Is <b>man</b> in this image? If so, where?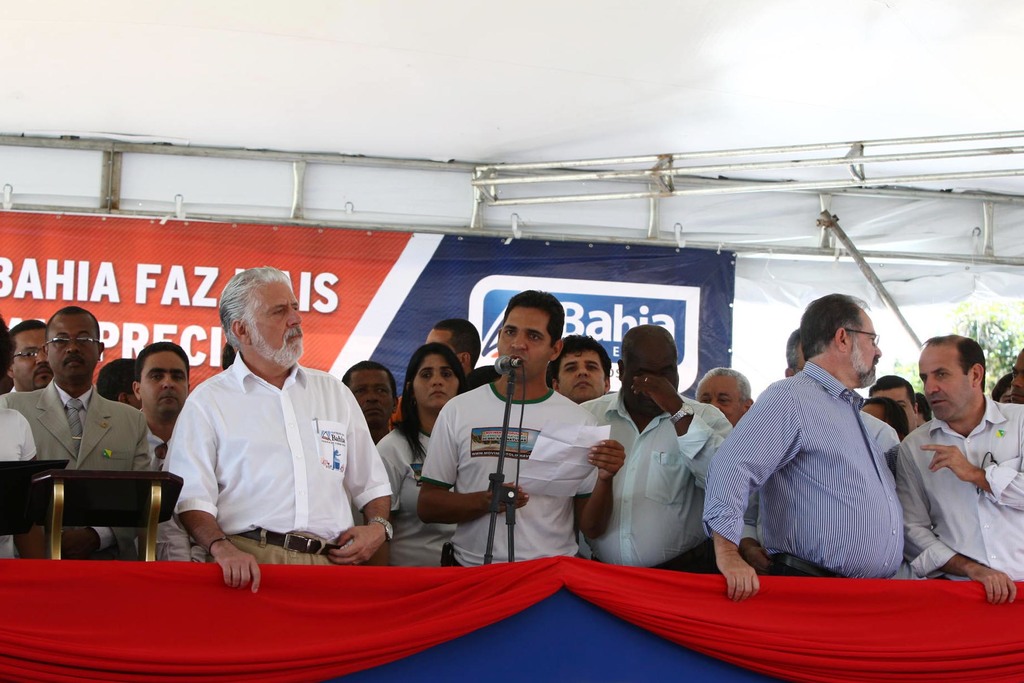
Yes, at x1=694, y1=368, x2=750, y2=428.
